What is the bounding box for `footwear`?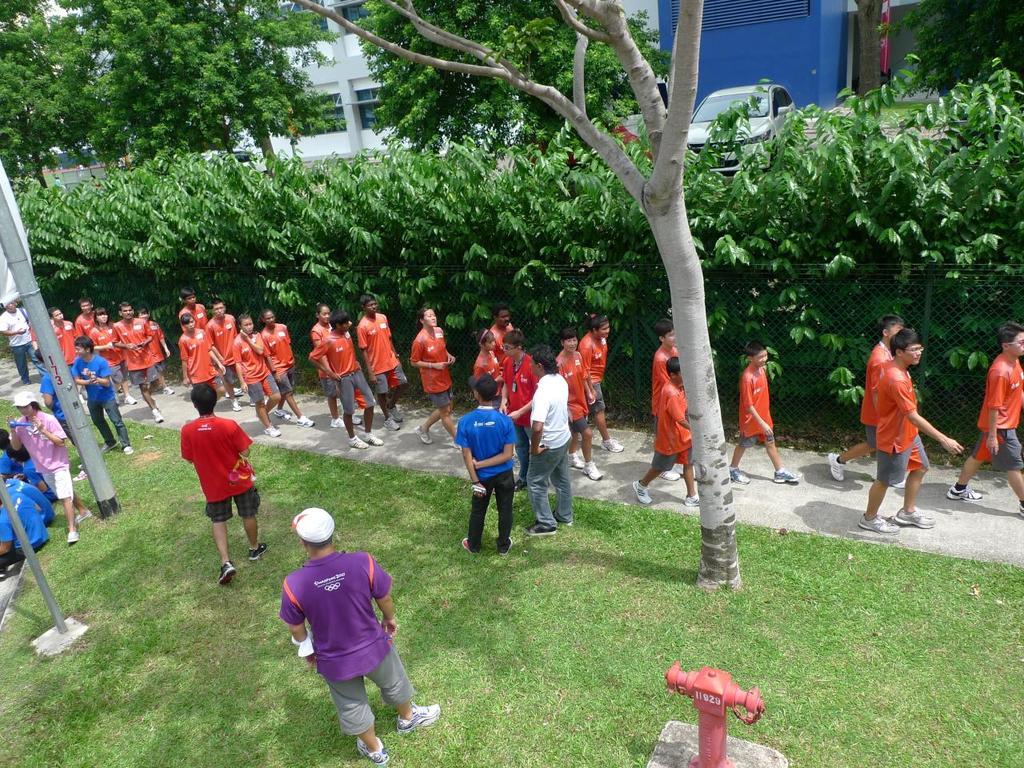
rect(265, 425, 283, 439).
